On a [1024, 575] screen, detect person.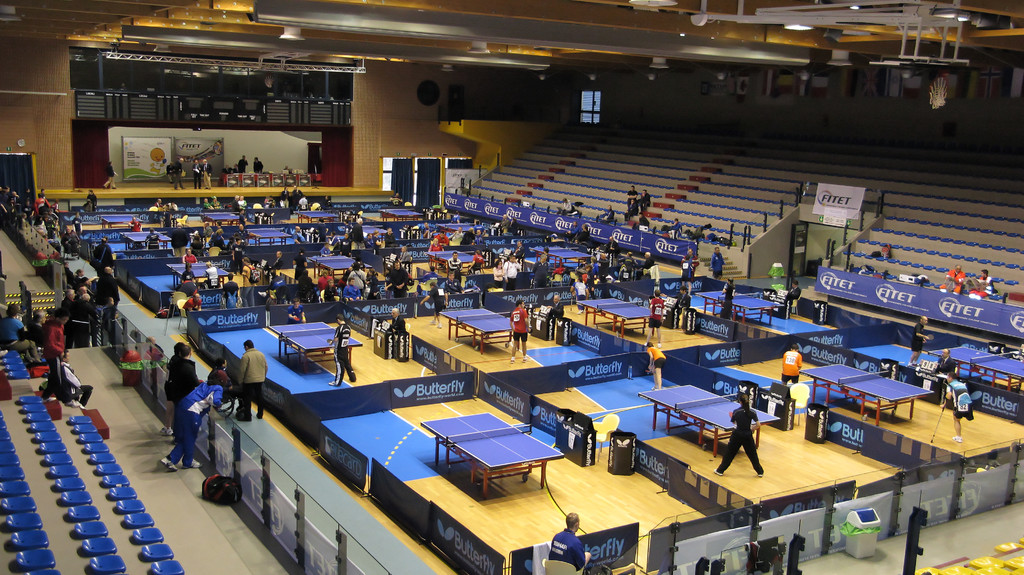
Rect(238, 255, 256, 306).
